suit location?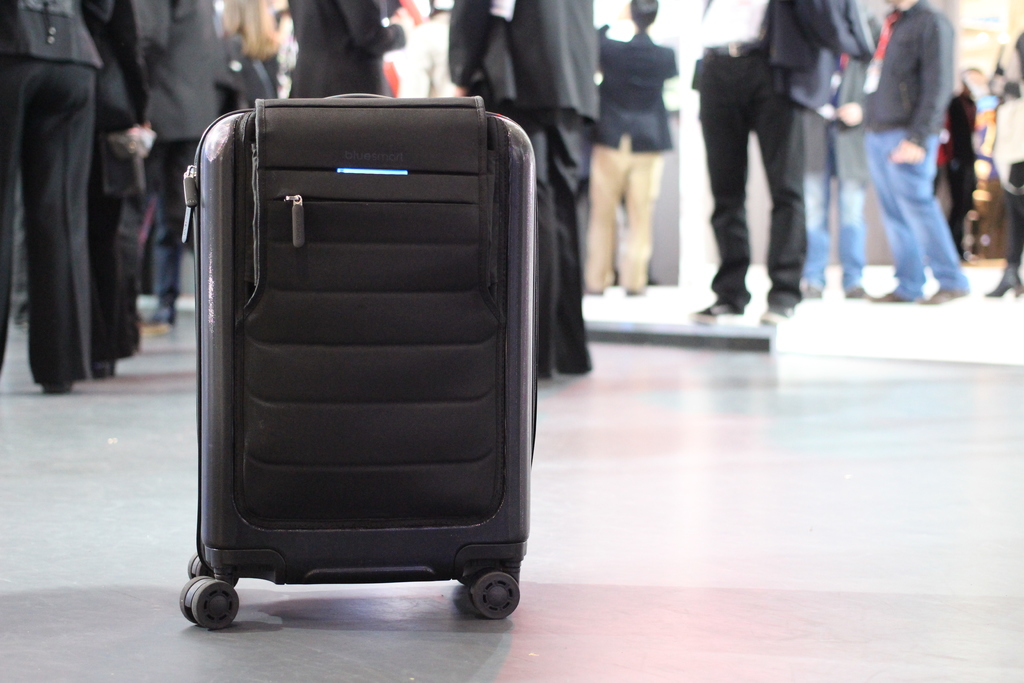
x1=284, y1=0, x2=407, y2=99
